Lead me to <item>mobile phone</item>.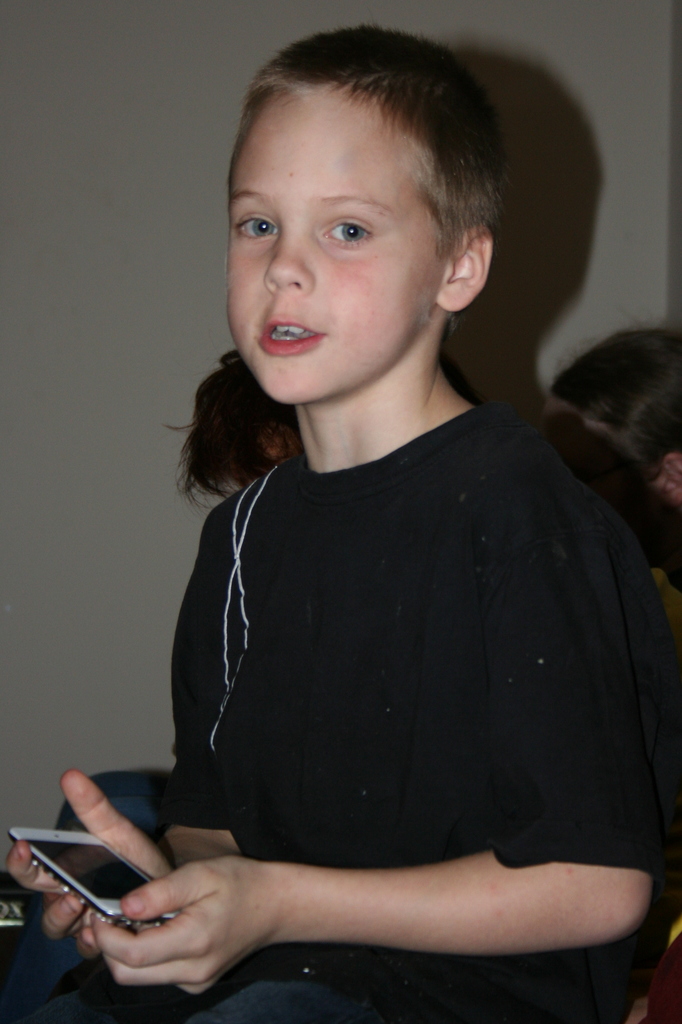
Lead to (x1=6, y1=826, x2=191, y2=922).
